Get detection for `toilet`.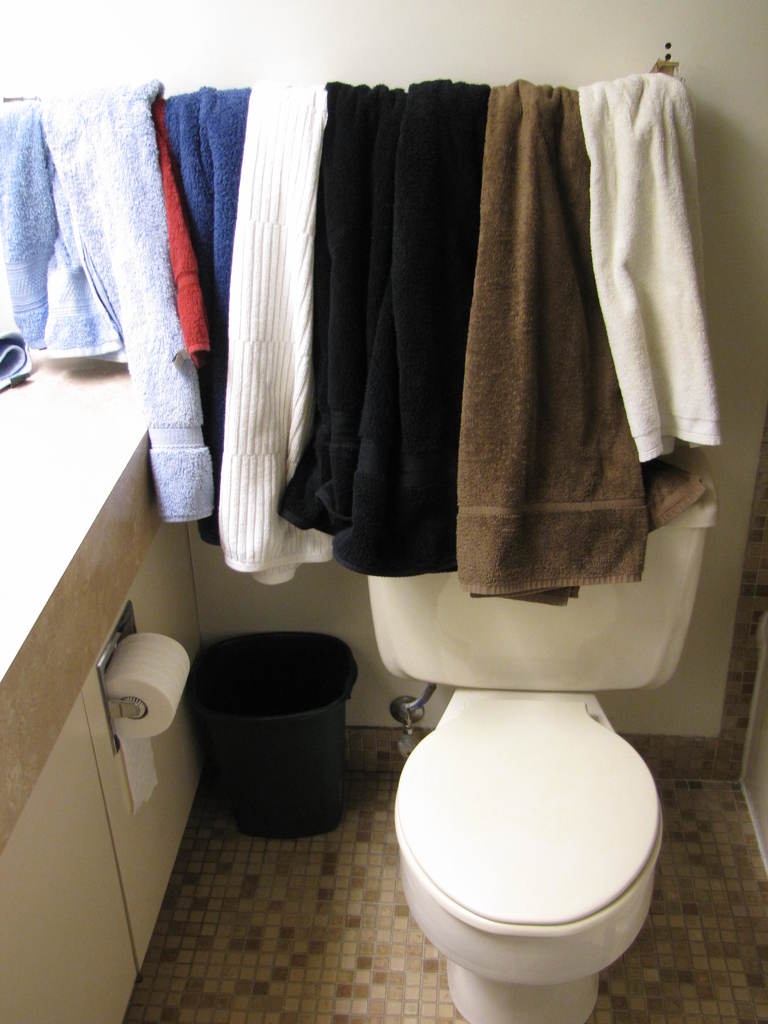
Detection: [352,466,696,1023].
